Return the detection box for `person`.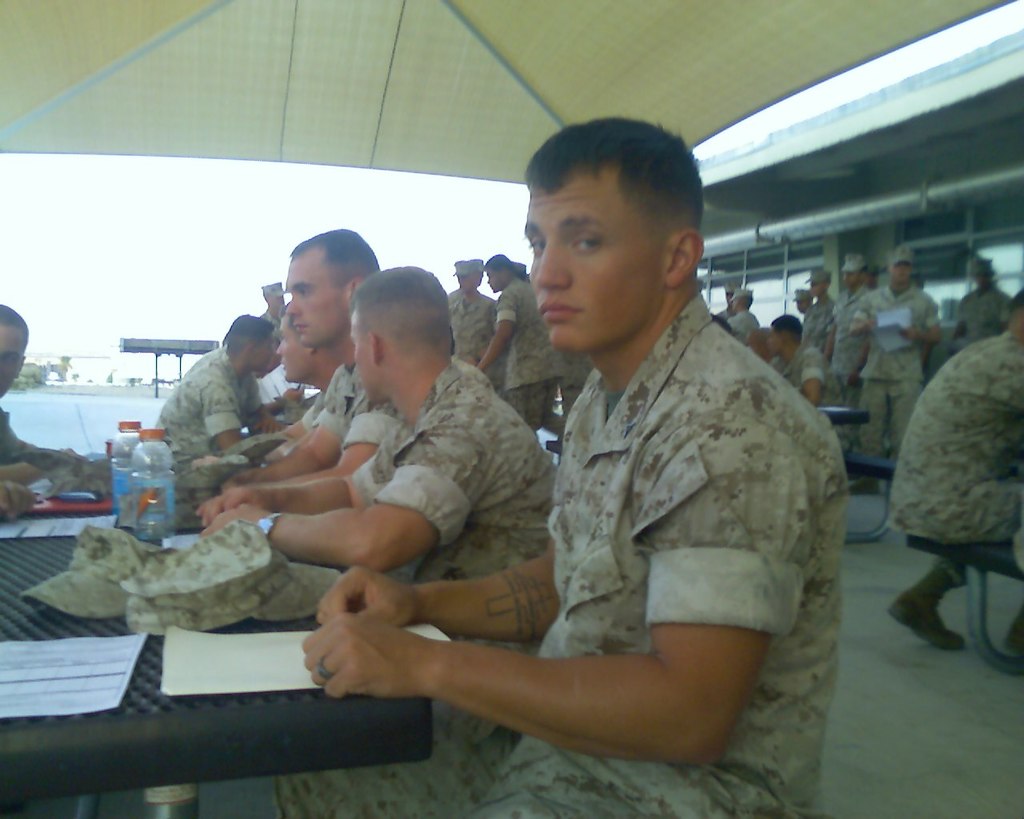
select_region(155, 304, 292, 474).
